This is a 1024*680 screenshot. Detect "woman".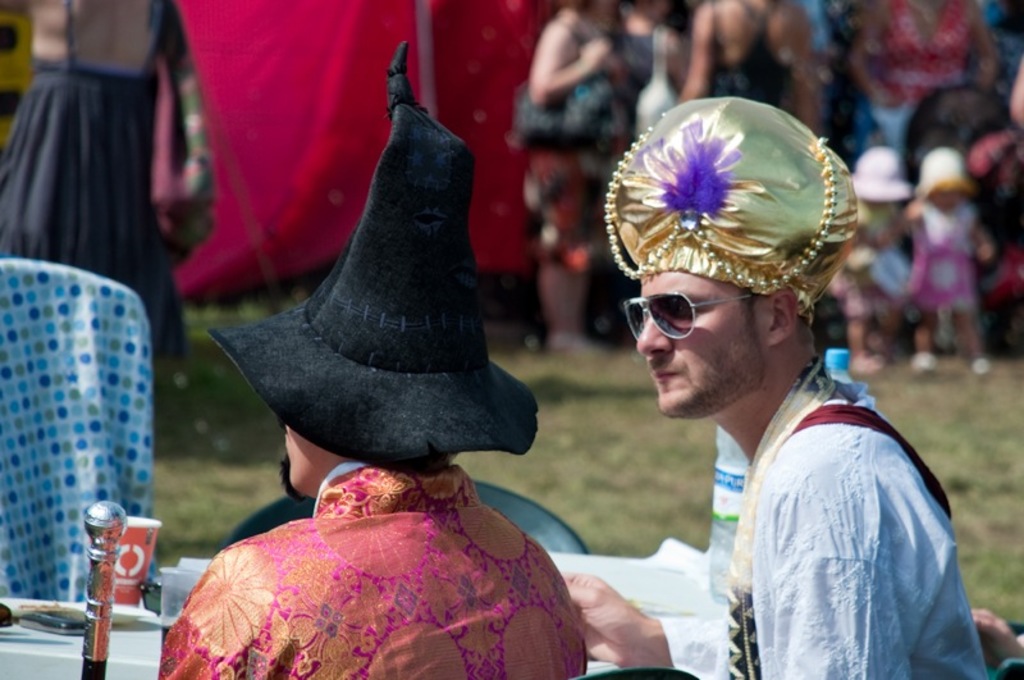
bbox=[680, 0, 820, 141].
